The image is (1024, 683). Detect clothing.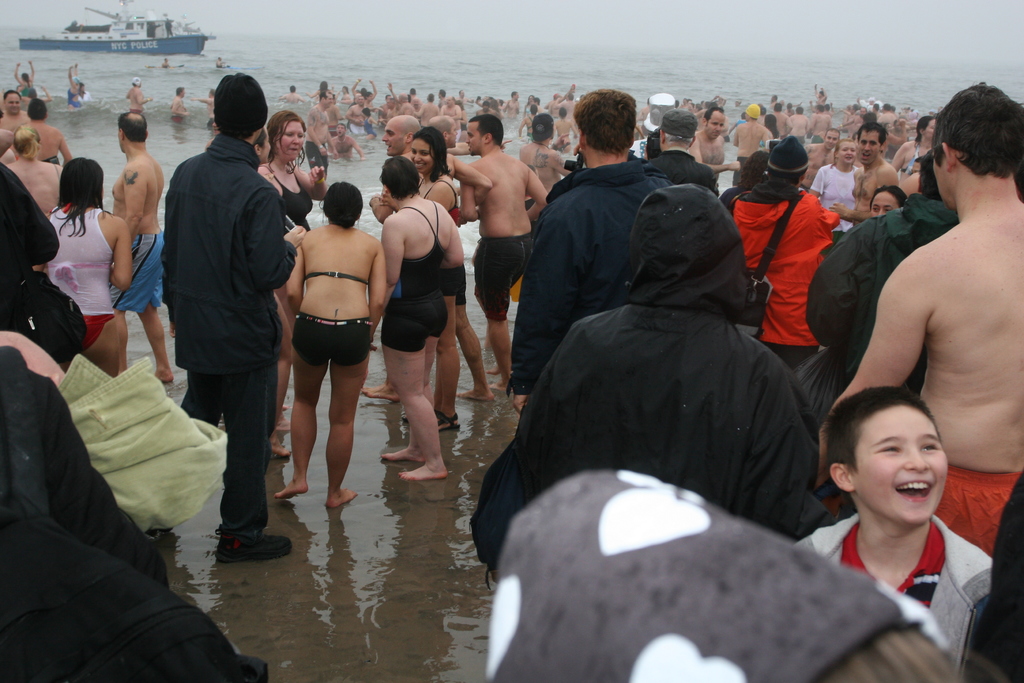
Detection: BBox(289, 309, 371, 366).
